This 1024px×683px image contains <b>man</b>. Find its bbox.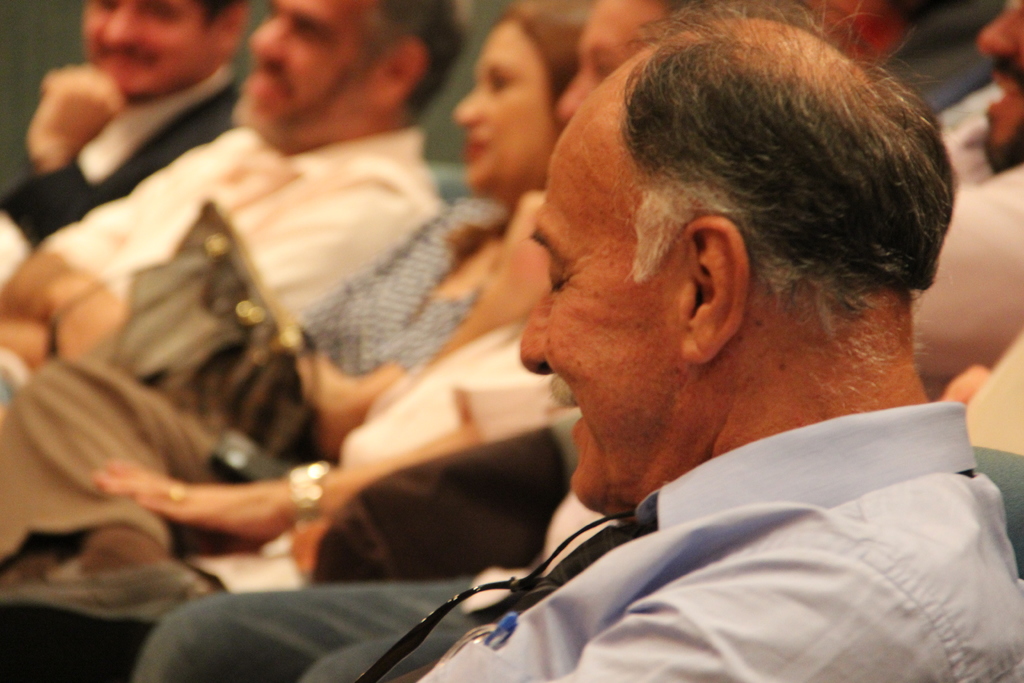
(left=426, top=0, right=1023, bottom=682).
